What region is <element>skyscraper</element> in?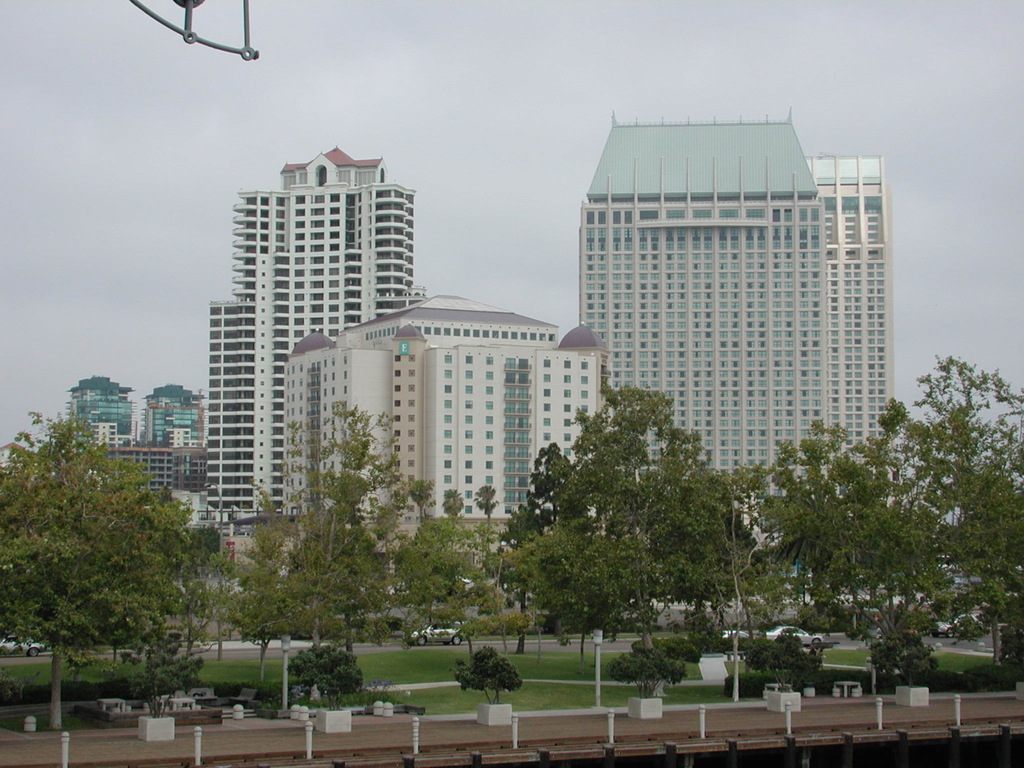
[x1=135, y1=375, x2=198, y2=466].
